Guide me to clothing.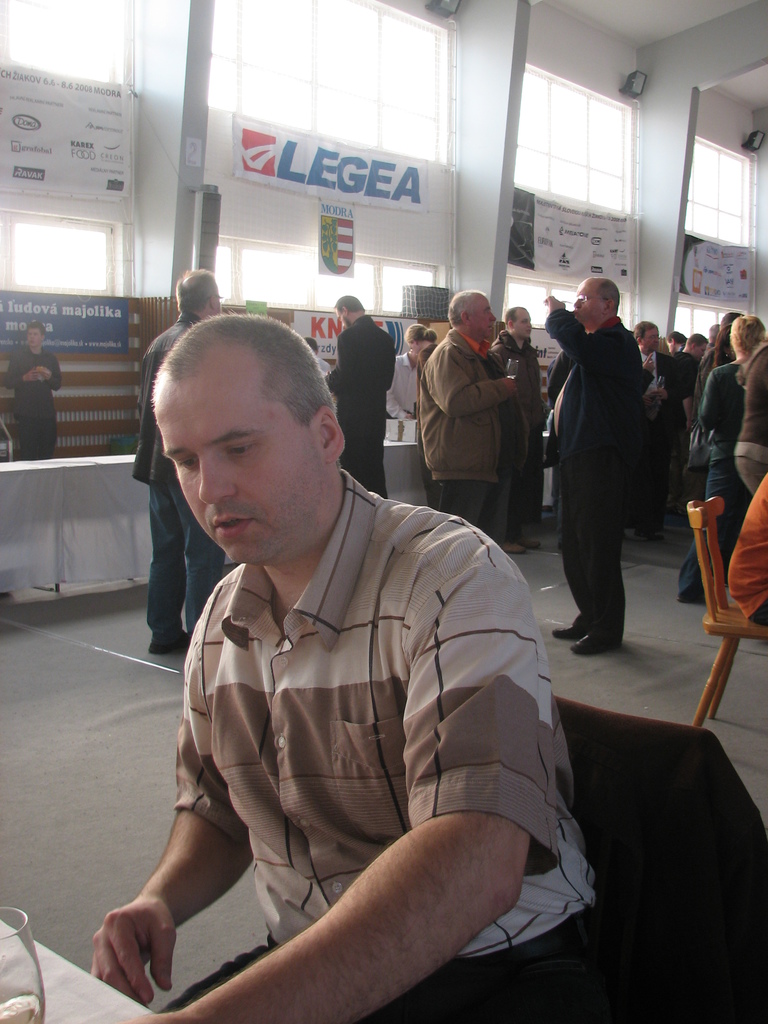
Guidance: x1=0 y1=342 x2=58 y2=461.
